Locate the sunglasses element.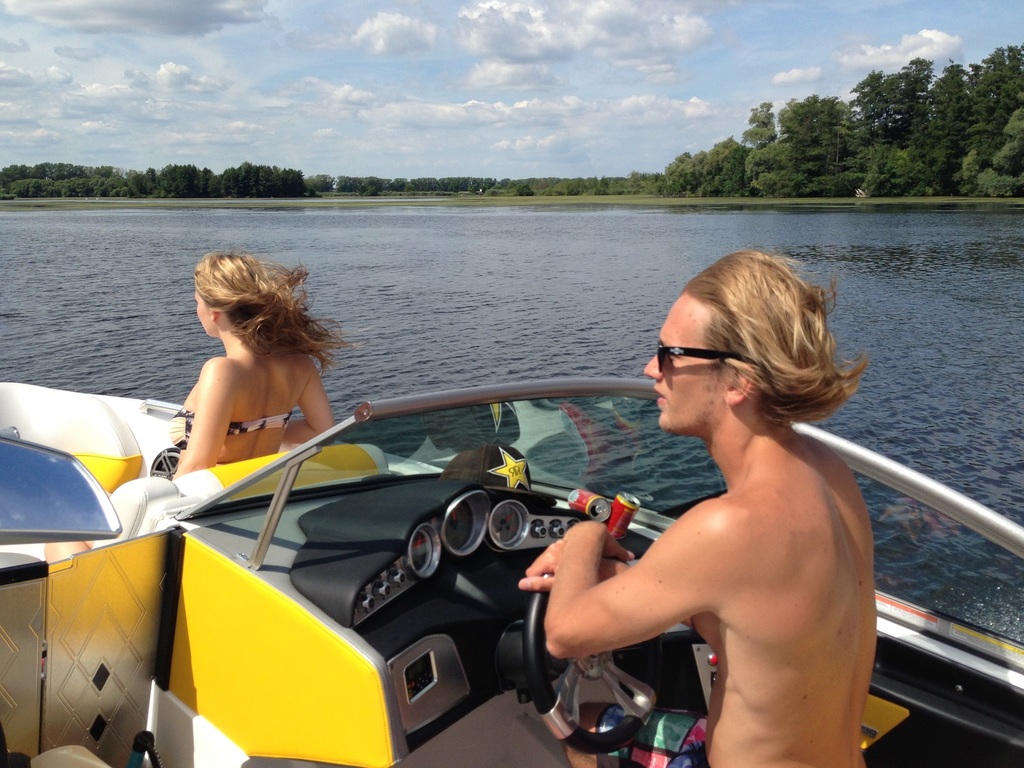
Element bbox: (left=657, top=340, right=748, bottom=378).
